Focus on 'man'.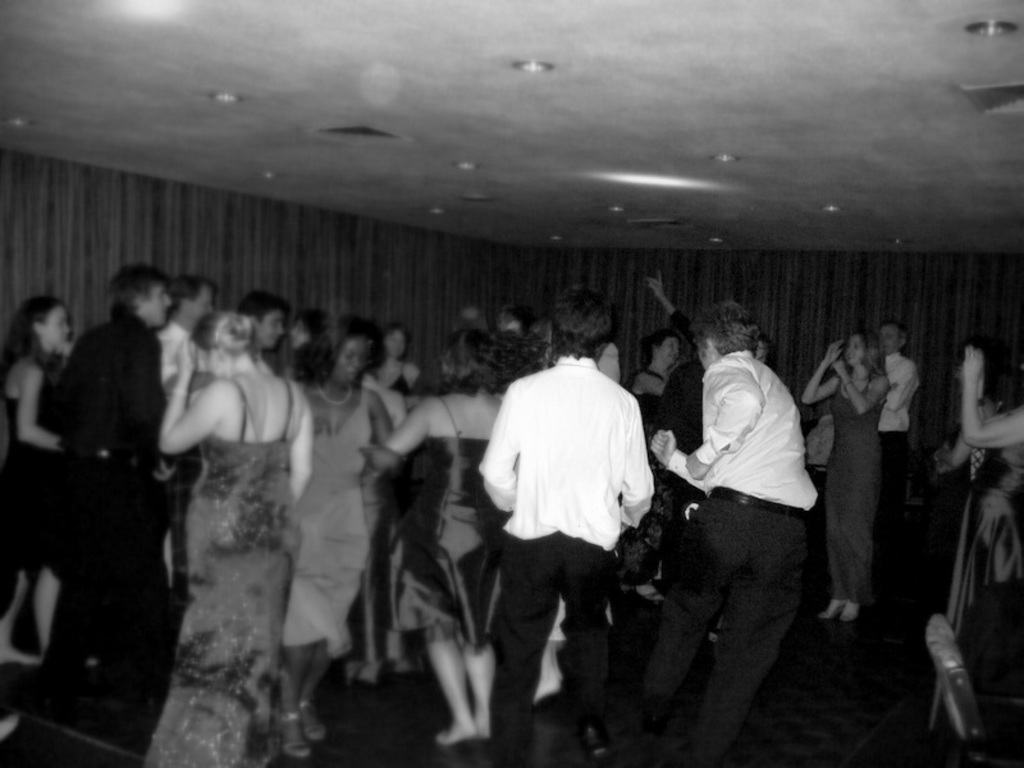
Focused at region(653, 298, 844, 745).
